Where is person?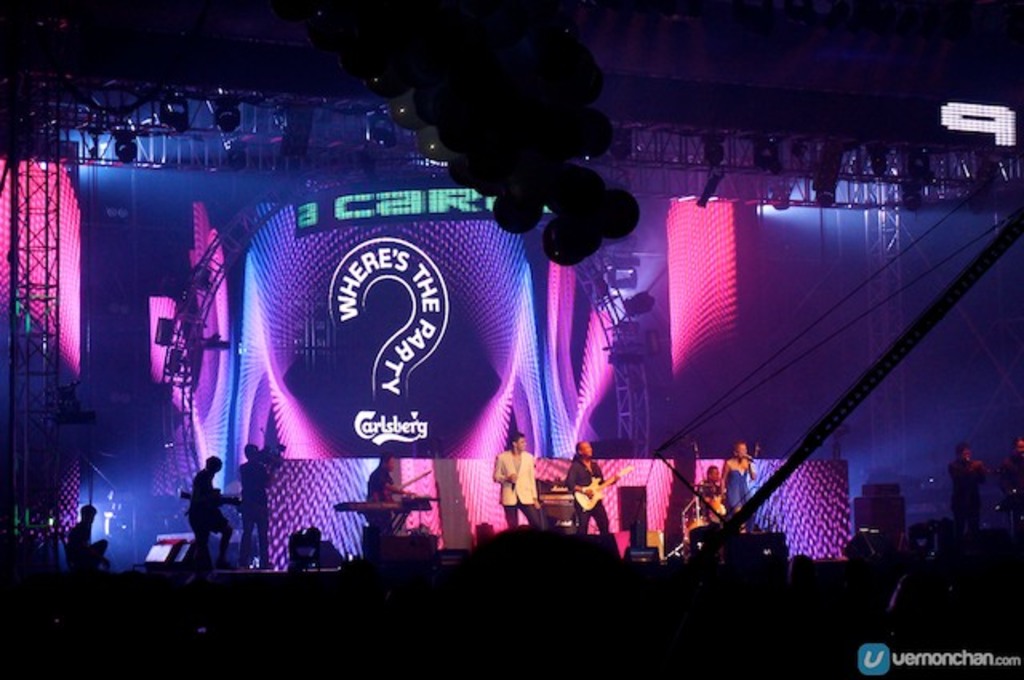
717, 445, 757, 533.
